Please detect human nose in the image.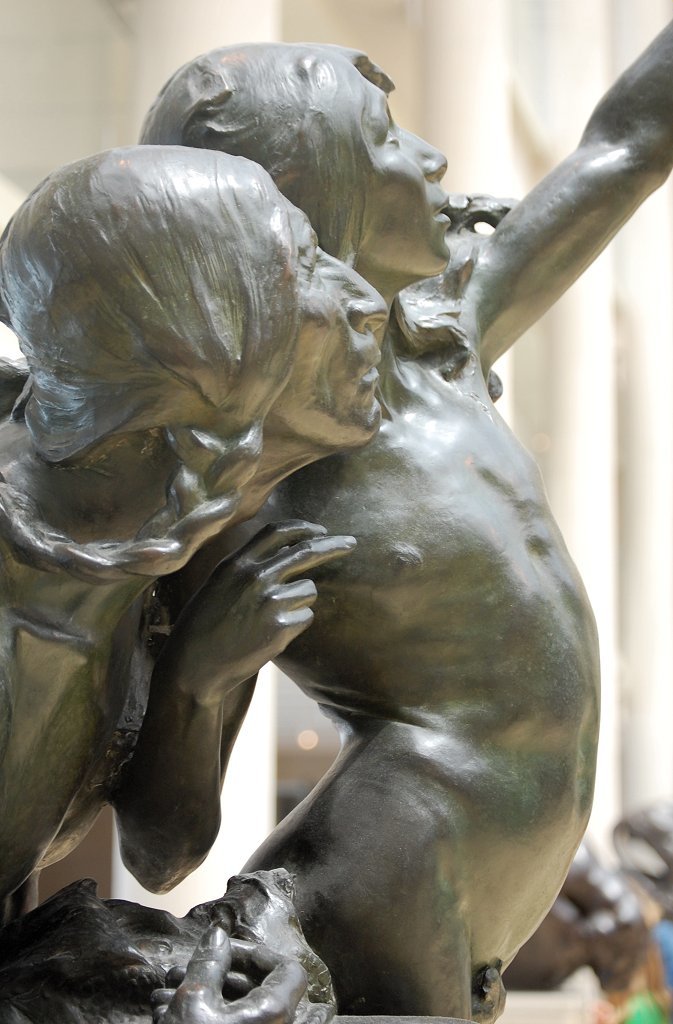
{"left": 398, "top": 123, "right": 444, "bottom": 181}.
